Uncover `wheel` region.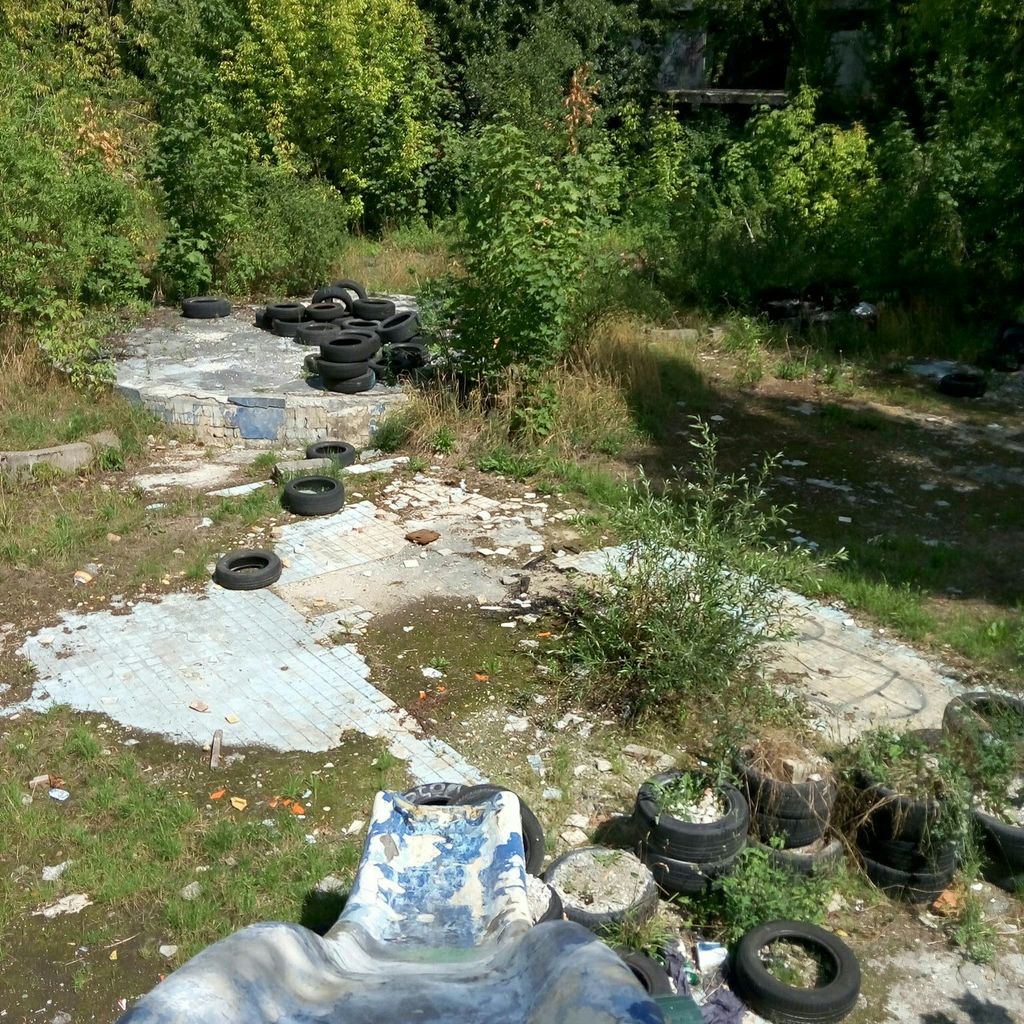
Uncovered: <bbox>627, 856, 755, 903</bbox>.
